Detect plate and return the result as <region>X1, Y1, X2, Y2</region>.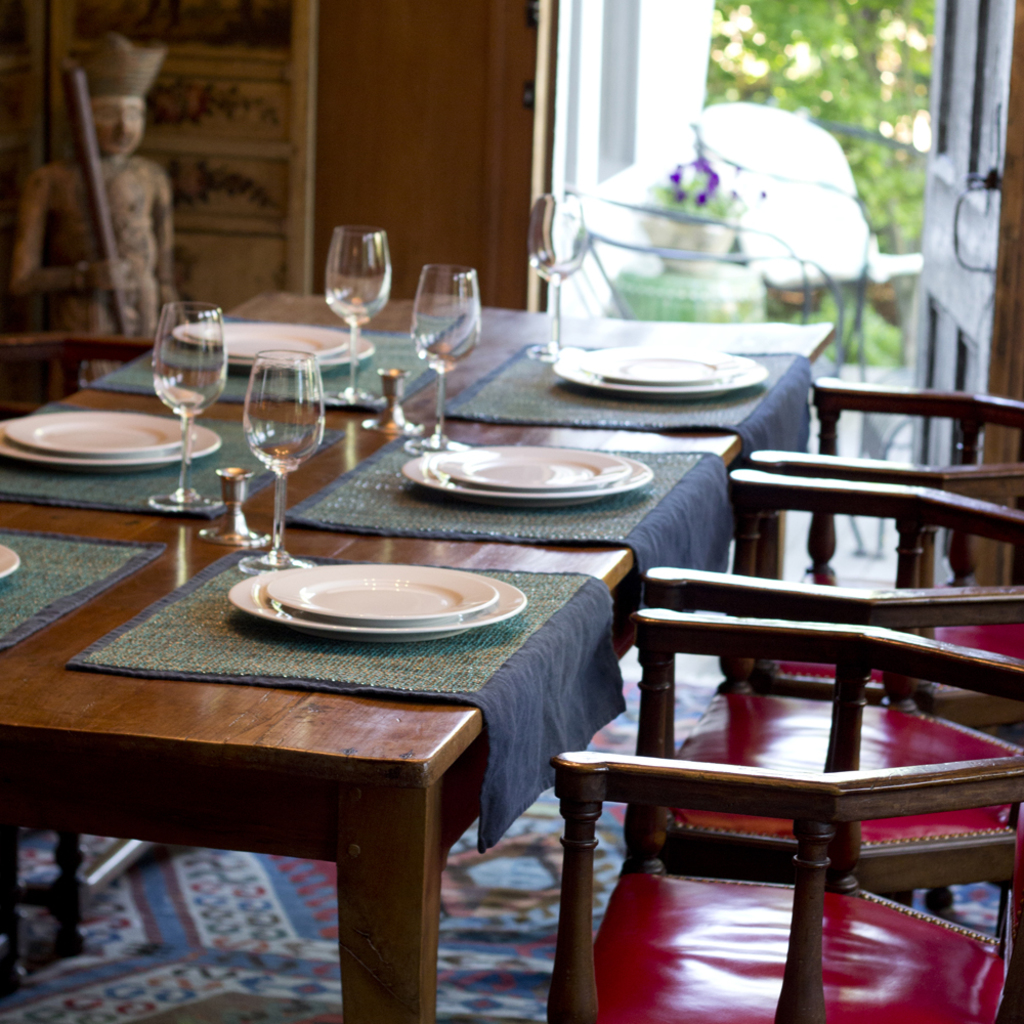
<region>185, 321, 347, 361</region>.
